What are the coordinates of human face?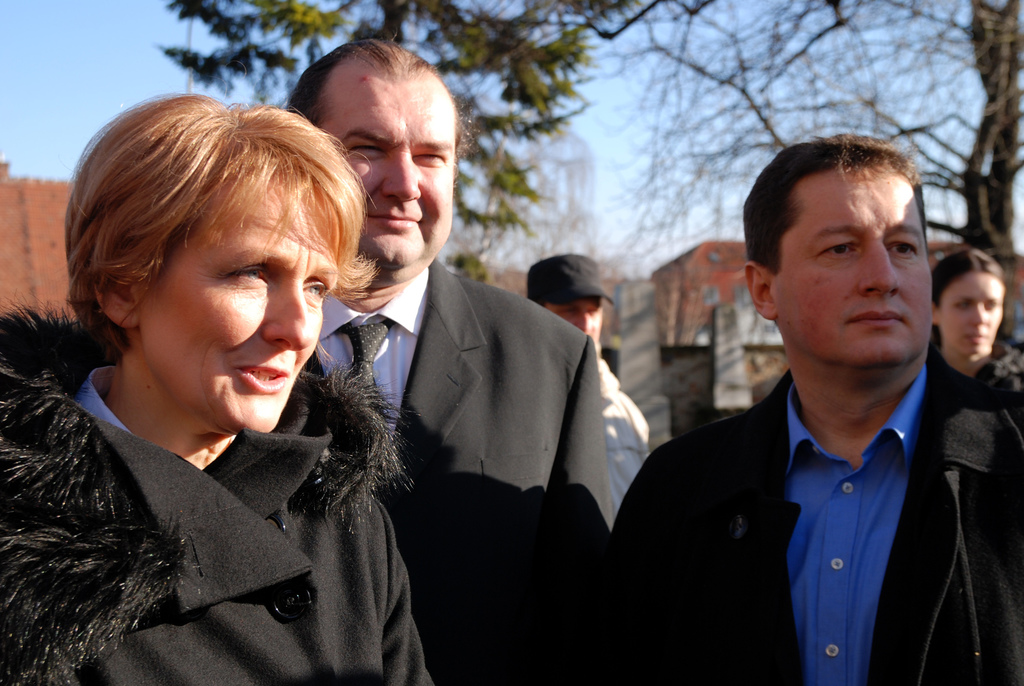
bbox(943, 275, 1001, 353).
